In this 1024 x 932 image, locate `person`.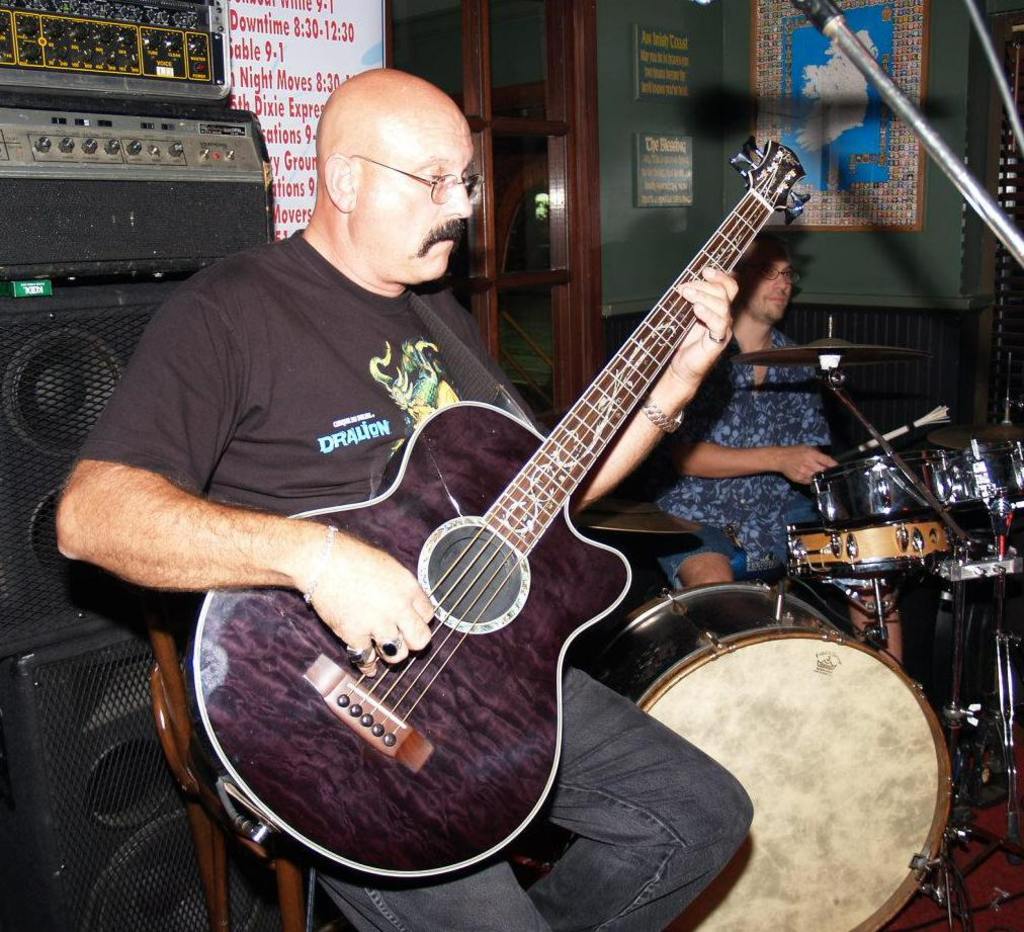
Bounding box: locate(141, 88, 645, 897).
